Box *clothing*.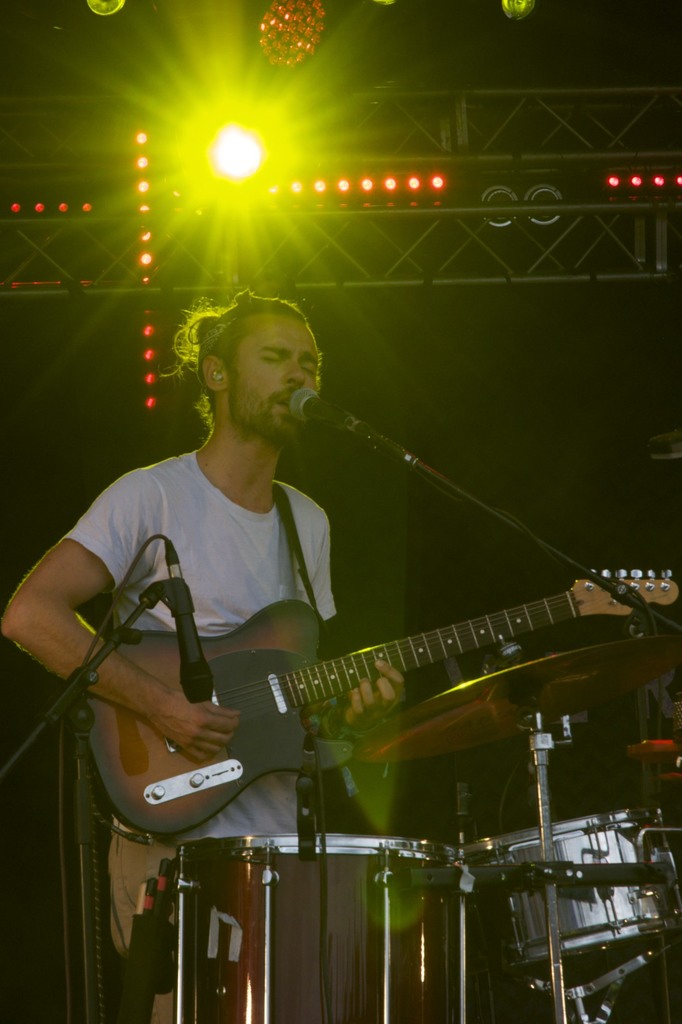
box=[60, 435, 344, 1023].
